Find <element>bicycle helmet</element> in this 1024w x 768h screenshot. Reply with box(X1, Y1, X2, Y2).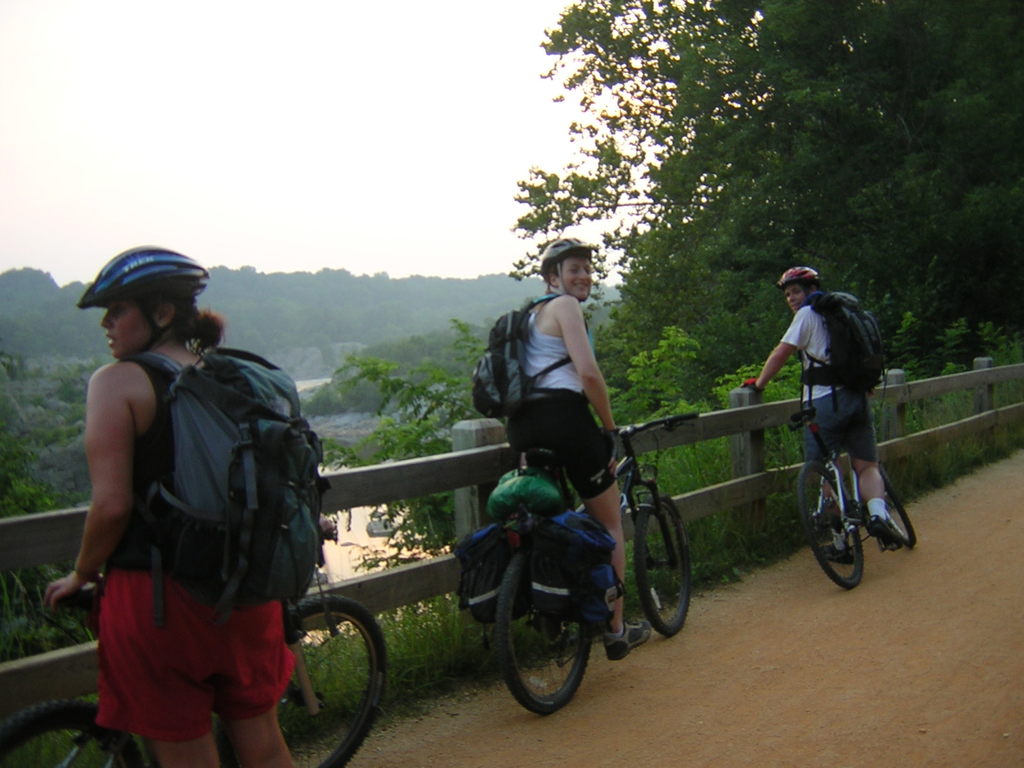
box(76, 237, 221, 342).
